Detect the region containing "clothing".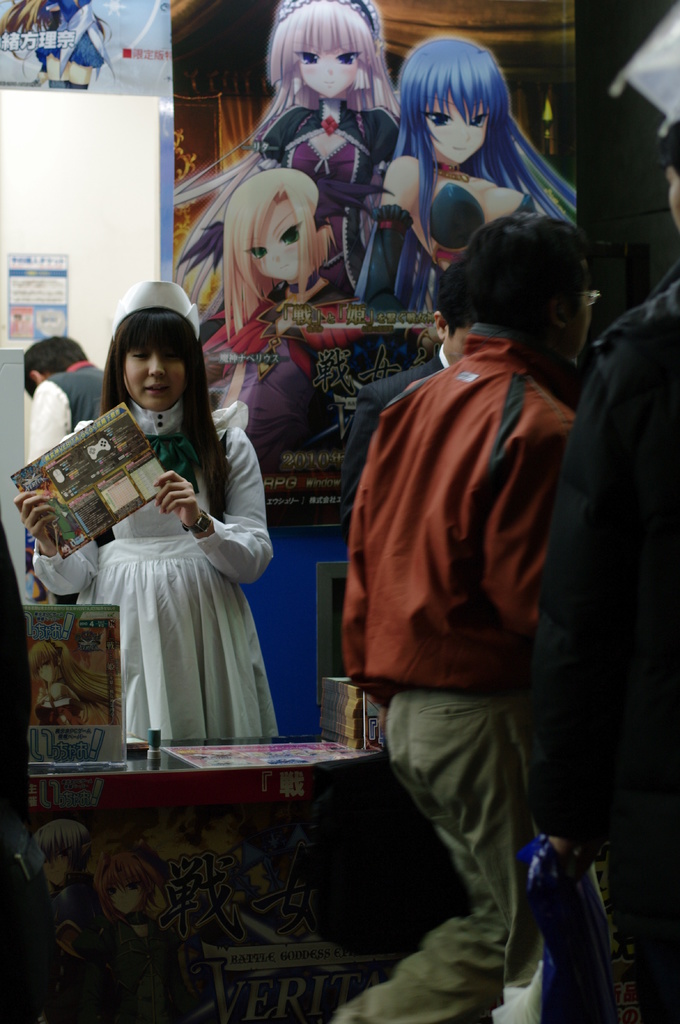
Rect(599, 228, 679, 510).
